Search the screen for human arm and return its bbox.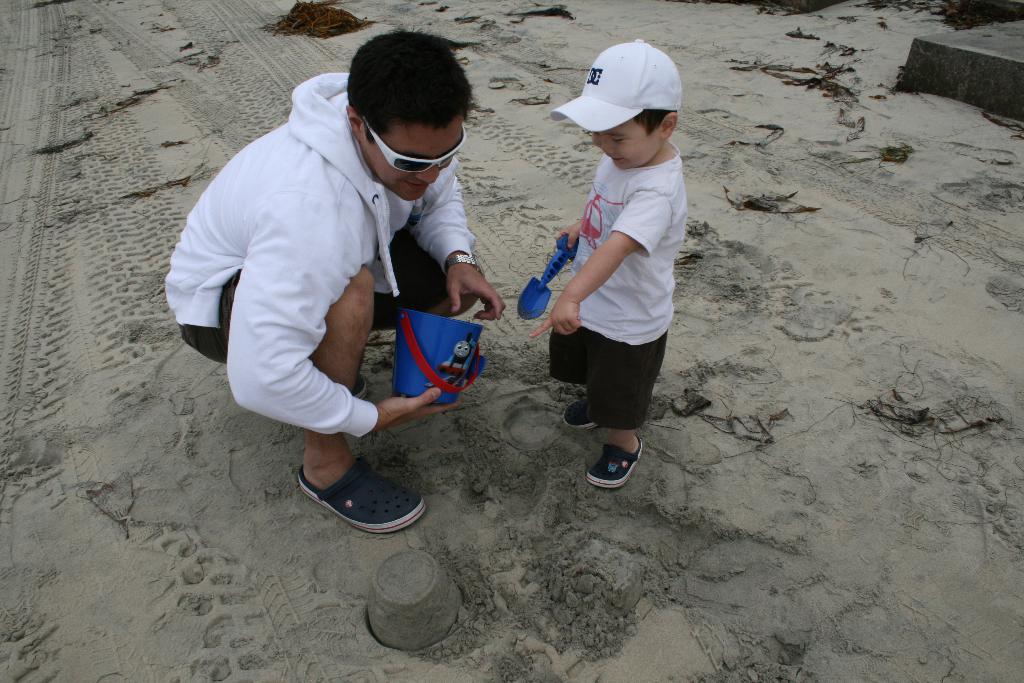
Found: {"x1": 404, "y1": 154, "x2": 506, "y2": 324}.
